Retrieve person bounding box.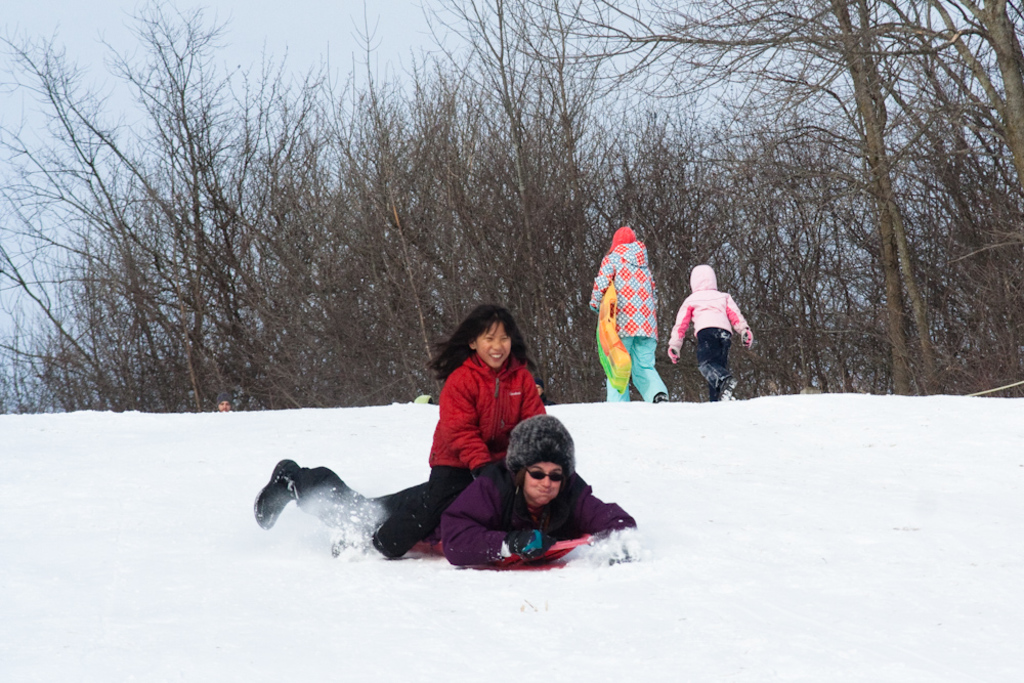
Bounding box: Rect(592, 220, 669, 402).
